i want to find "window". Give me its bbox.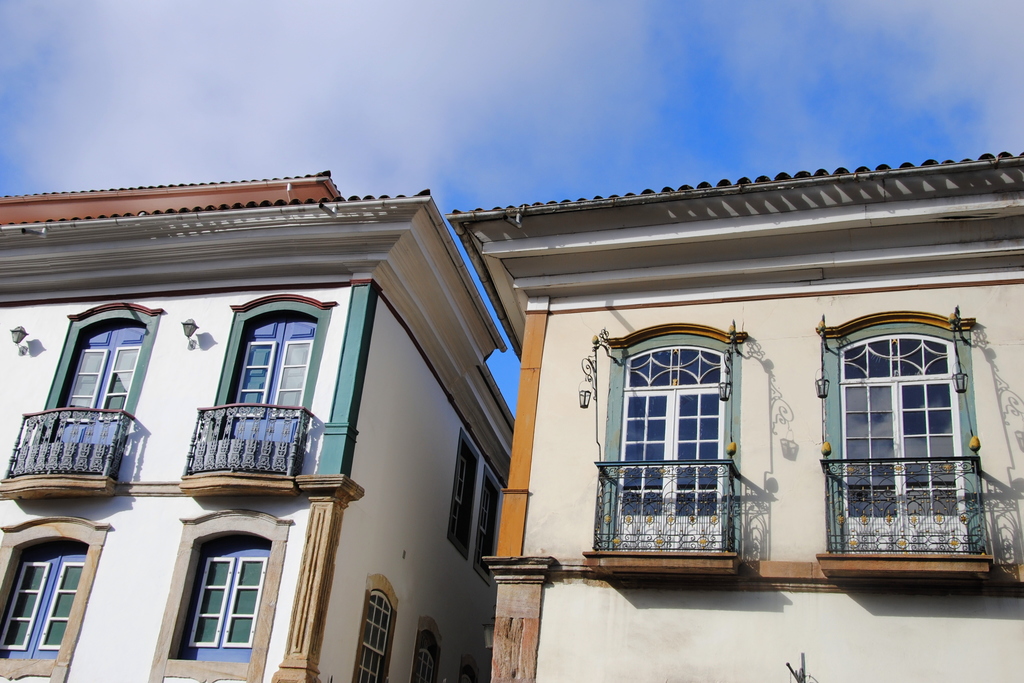
Rect(1, 514, 112, 682).
